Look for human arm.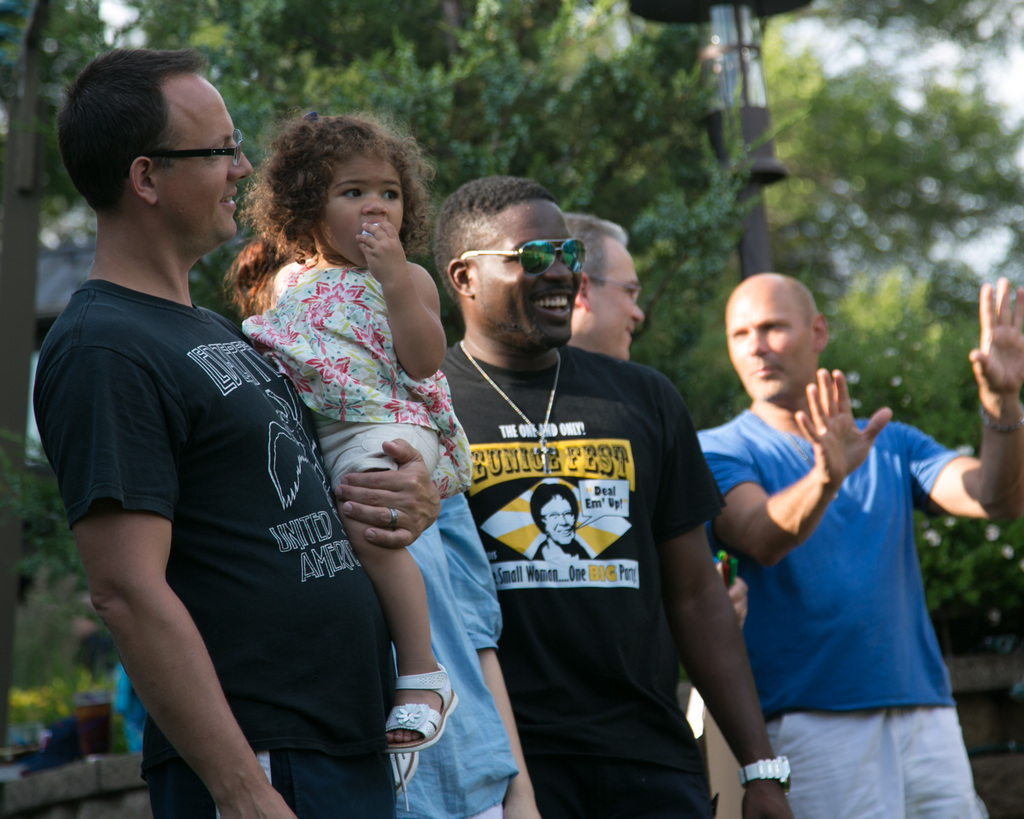
Found: 655/372/794/818.
